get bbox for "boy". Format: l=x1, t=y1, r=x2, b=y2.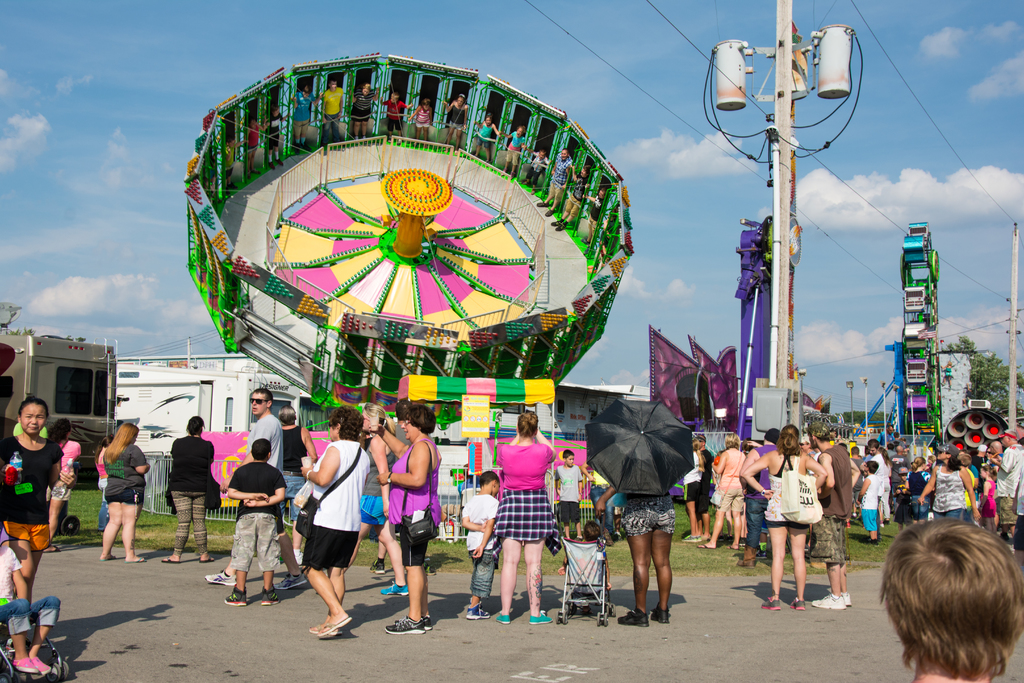
l=892, t=466, r=910, b=530.
